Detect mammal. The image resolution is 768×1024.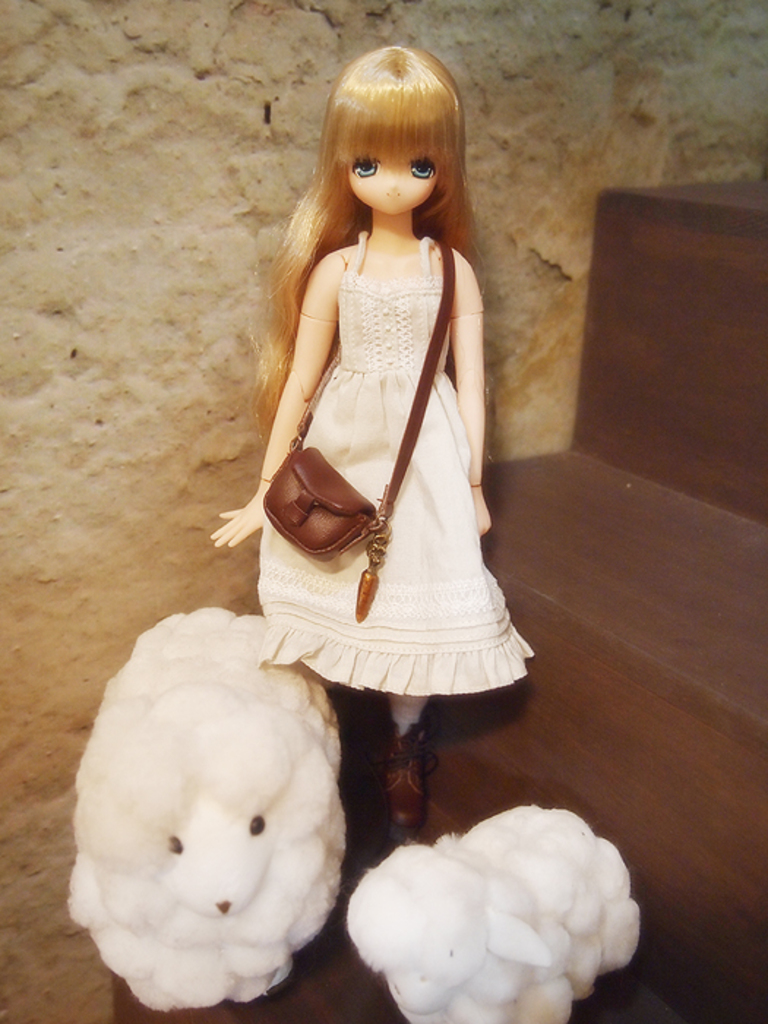
box=[339, 802, 638, 1023].
